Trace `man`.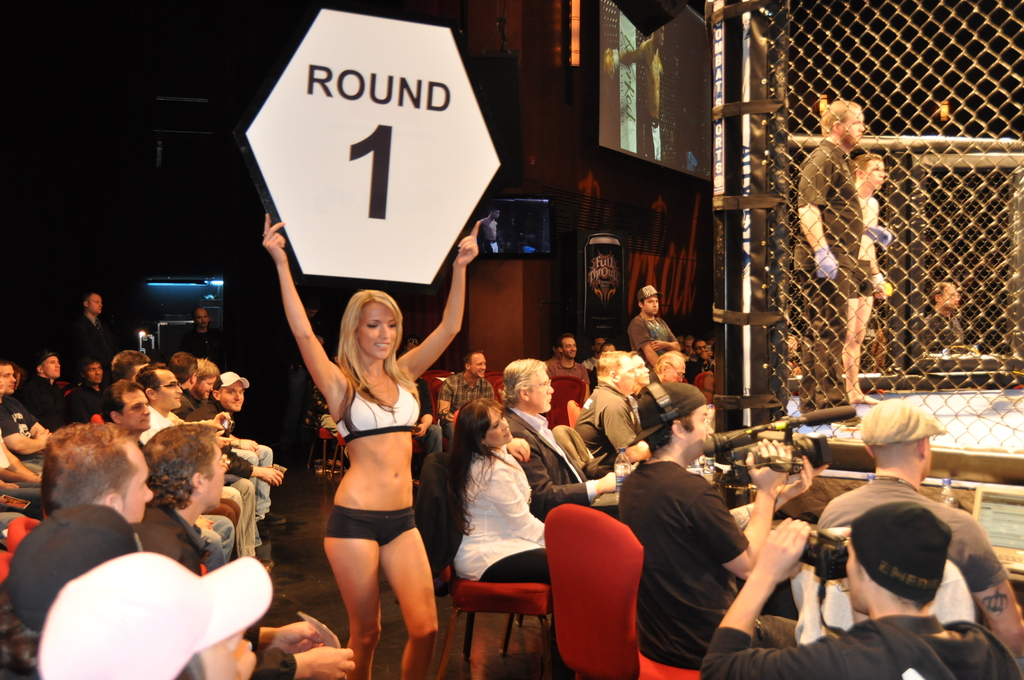
Traced to {"x1": 502, "y1": 355, "x2": 618, "y2": 522}.
